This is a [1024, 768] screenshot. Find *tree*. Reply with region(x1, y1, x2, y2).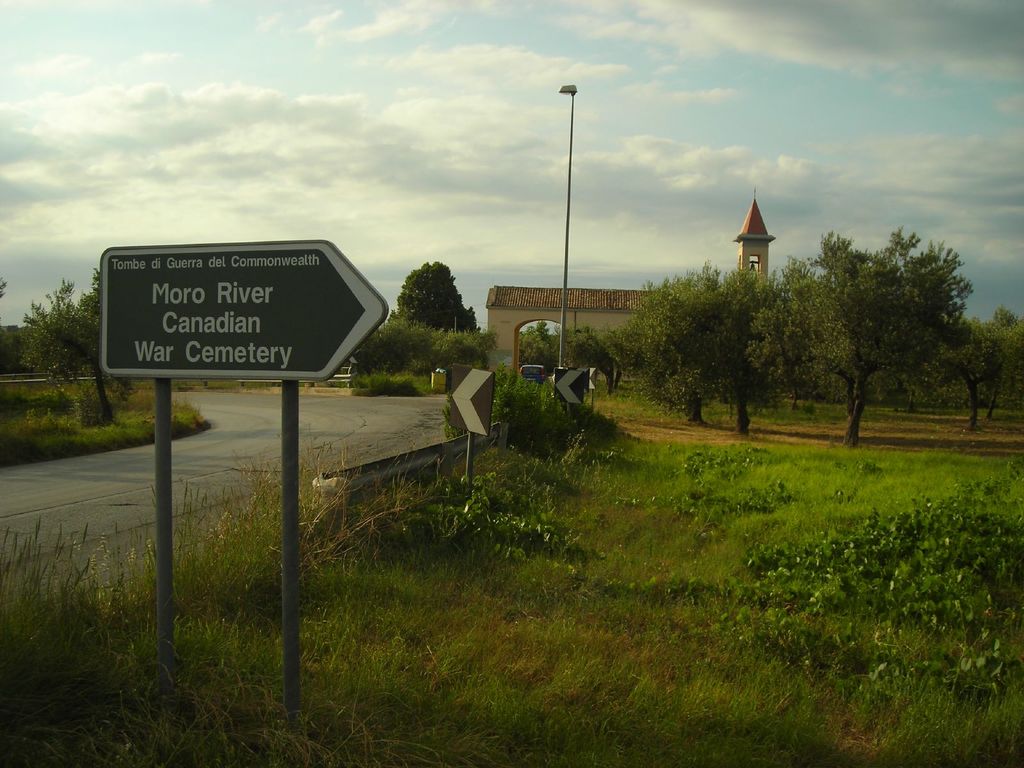
region(787, 210, 976, 431).
